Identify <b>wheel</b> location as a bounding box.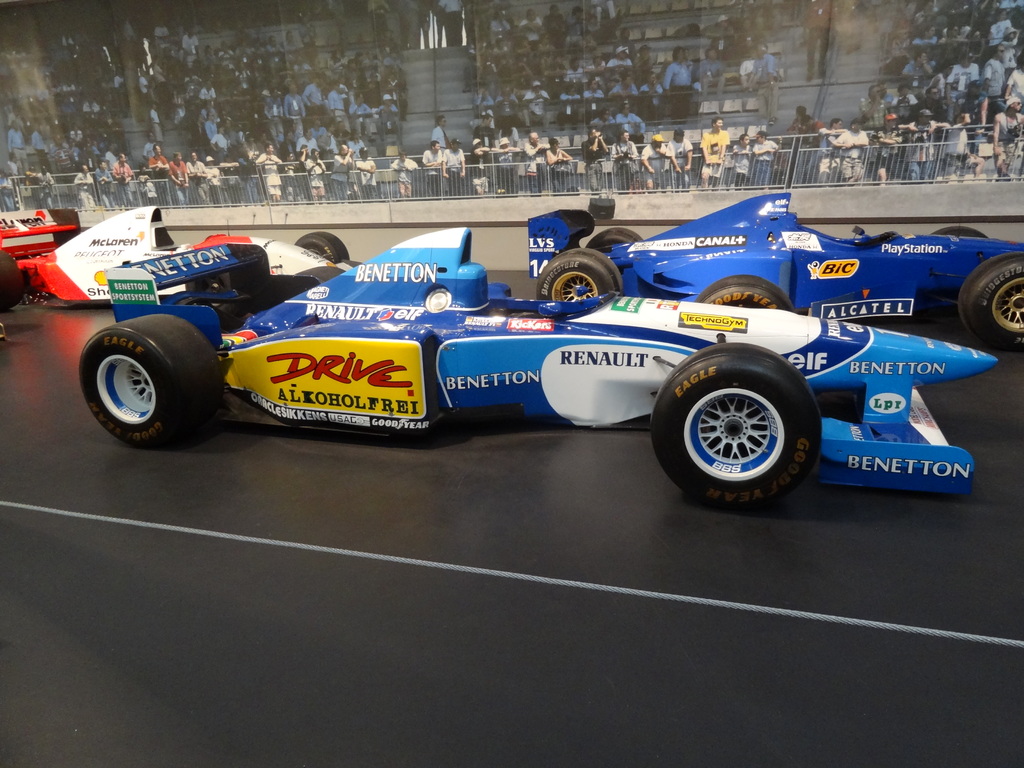
<region>0, 248, 25, 312</region>.
